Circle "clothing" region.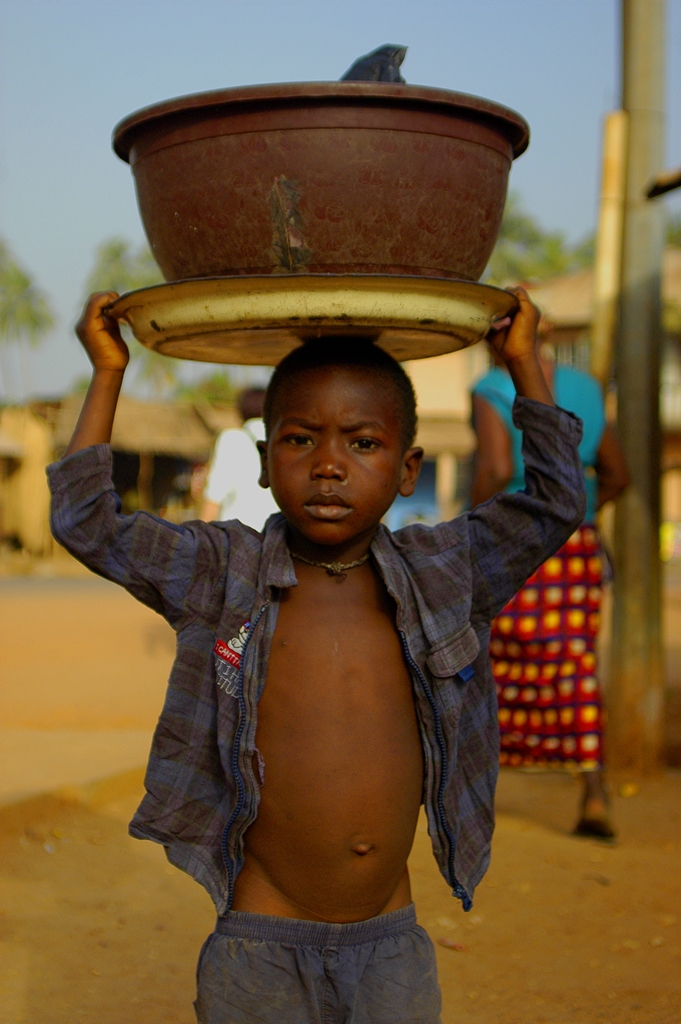
Region: (x1=42, y1=394, x2=591, y2=1023).
